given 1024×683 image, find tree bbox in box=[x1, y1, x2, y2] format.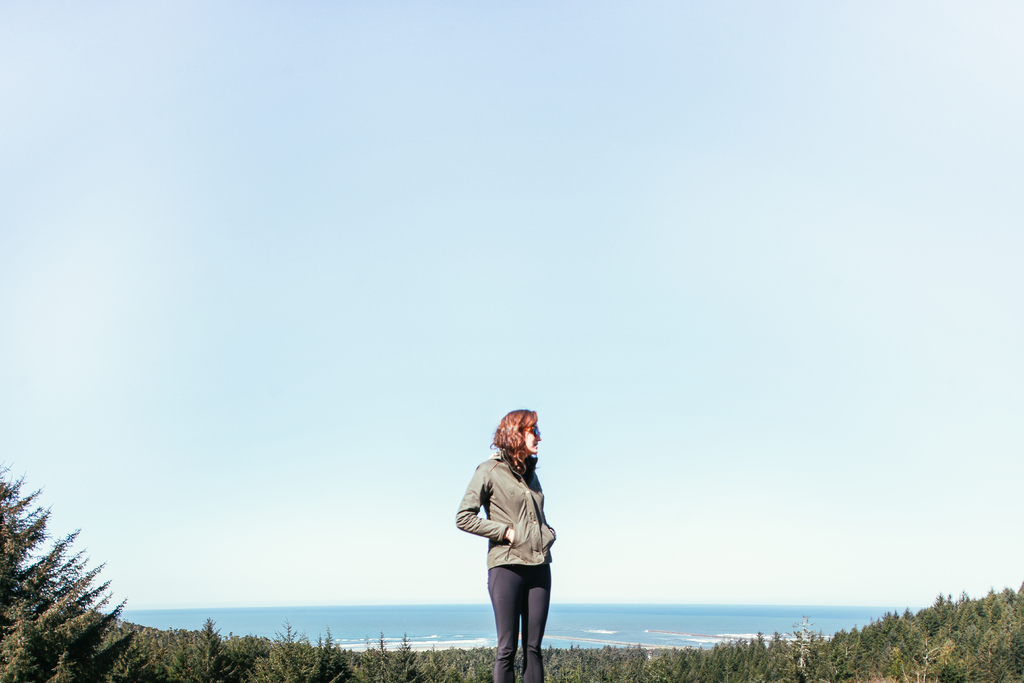
box=[13, 500, 125, 671].
